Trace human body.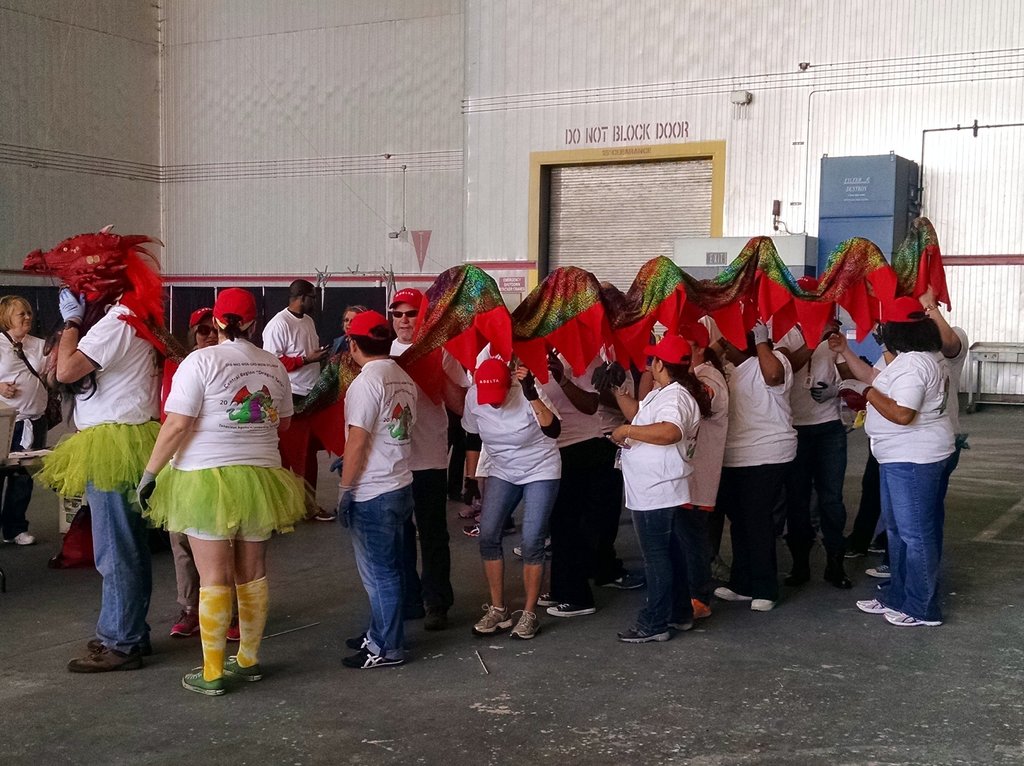
Traced to Rect(387, 283, 468, 635).
